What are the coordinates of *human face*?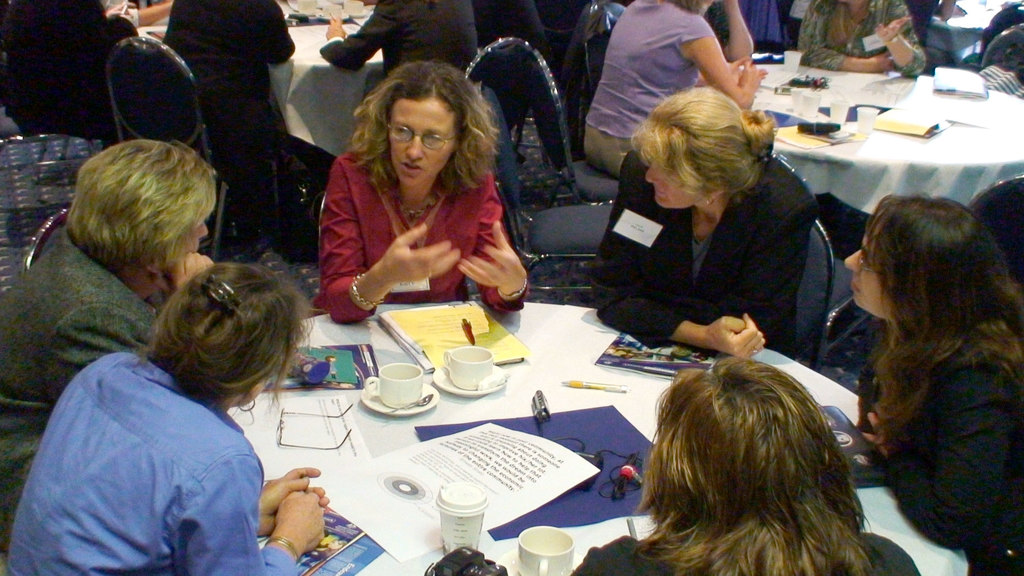
840/234/890/310.
